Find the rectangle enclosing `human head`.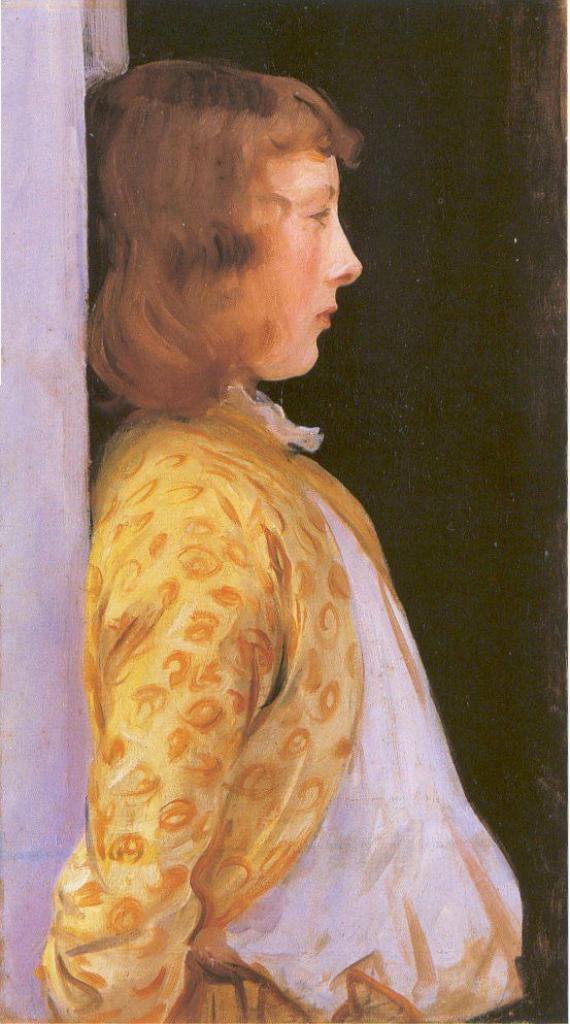
87:62:364:377.
